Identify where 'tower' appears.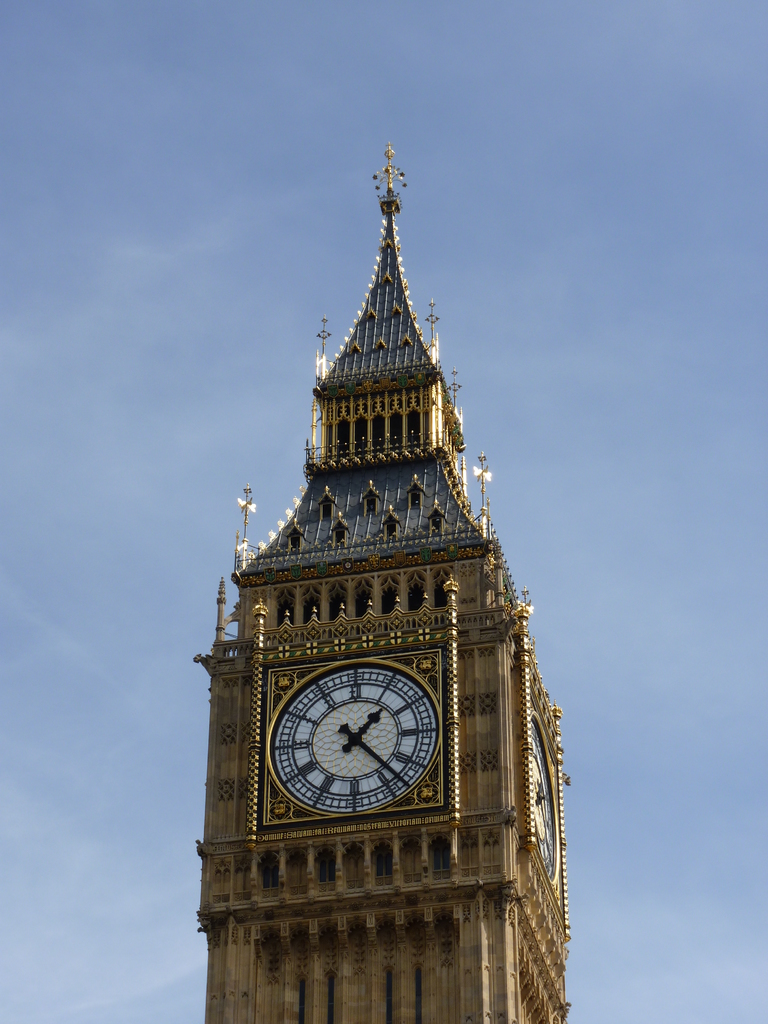
Appears at select_region(172, 116, 575, 987).
